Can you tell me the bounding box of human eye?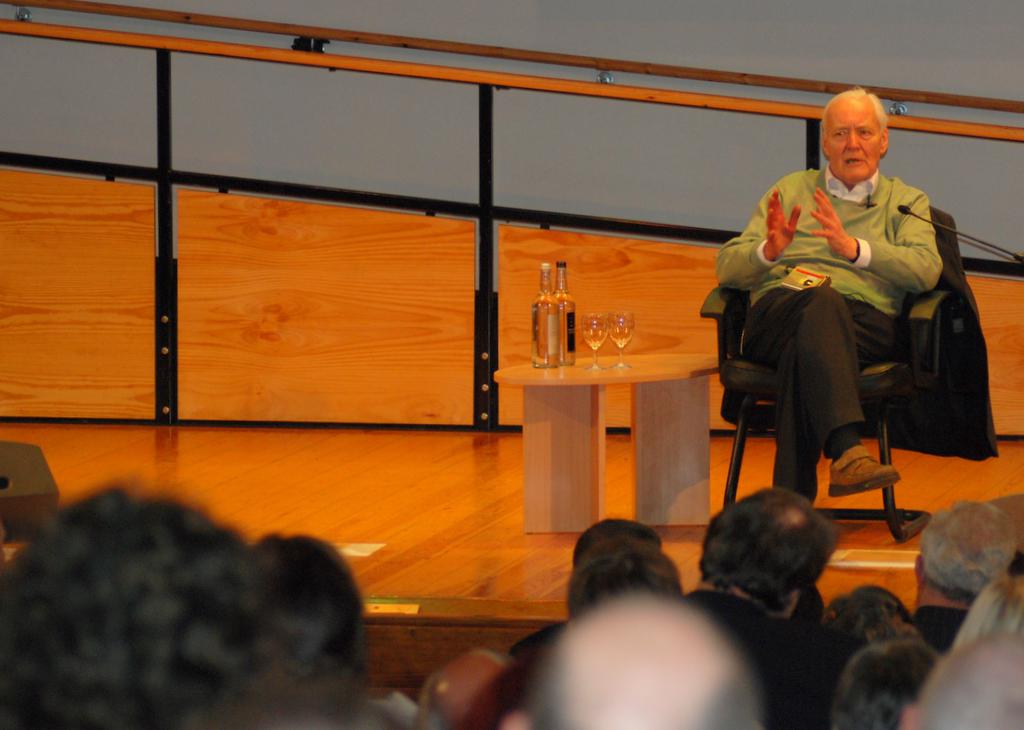
[859, 127, 872, 138].
